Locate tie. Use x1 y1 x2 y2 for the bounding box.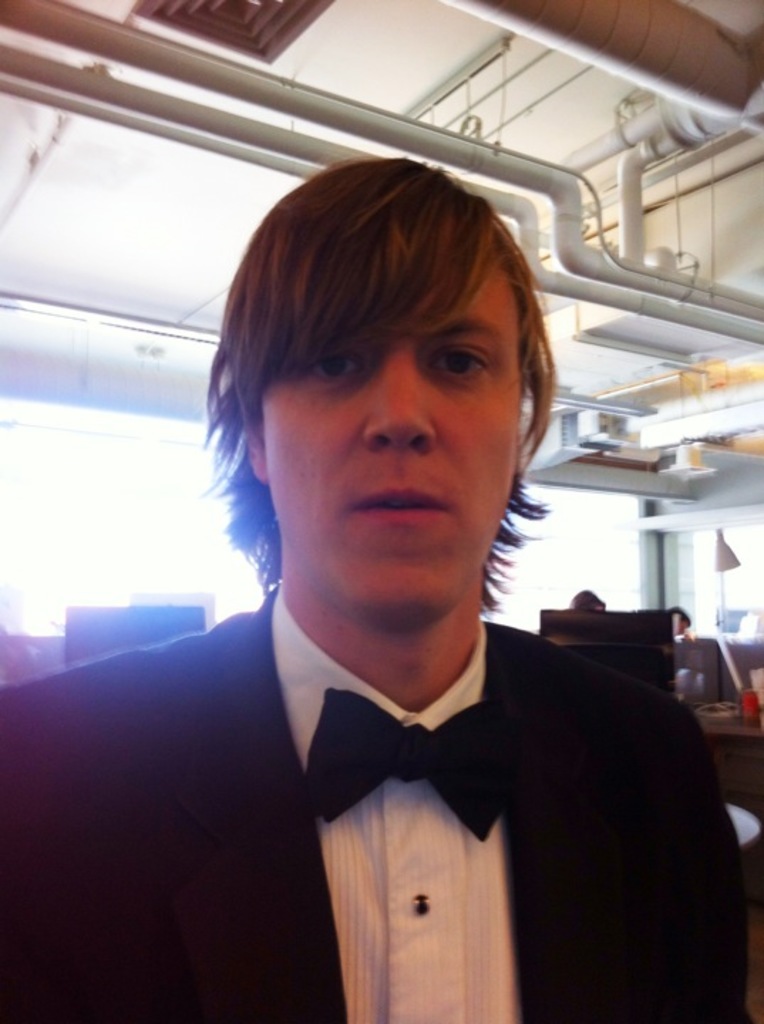
300 693 512 842.
